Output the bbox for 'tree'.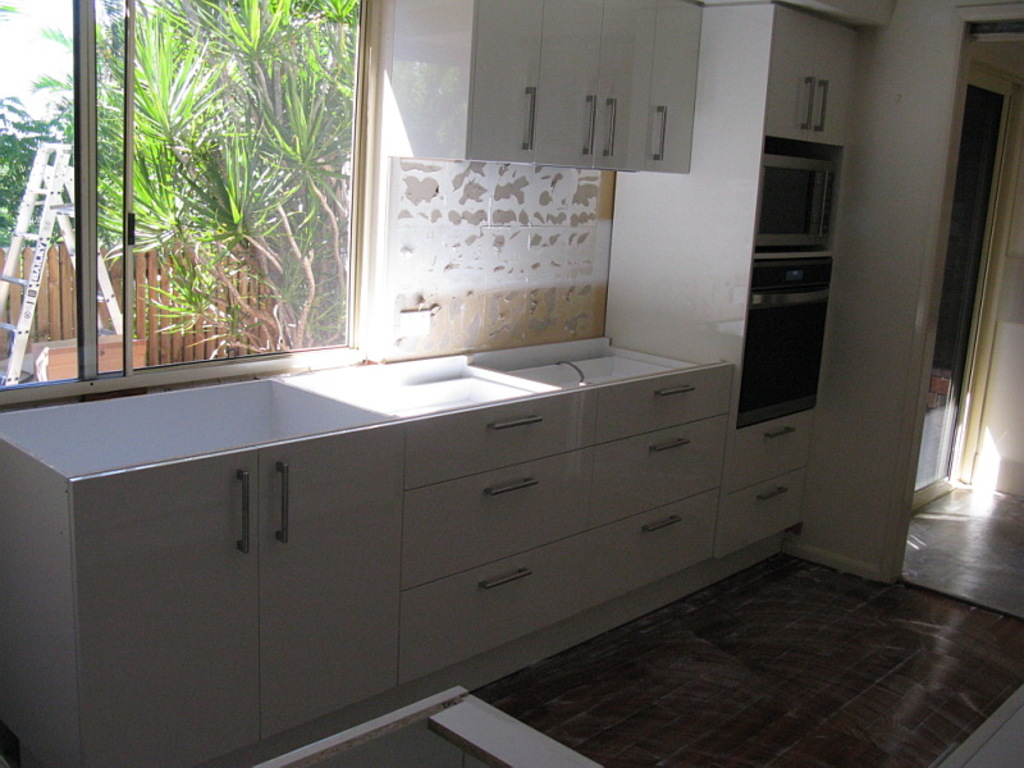
(5, 0, 90, 385).
